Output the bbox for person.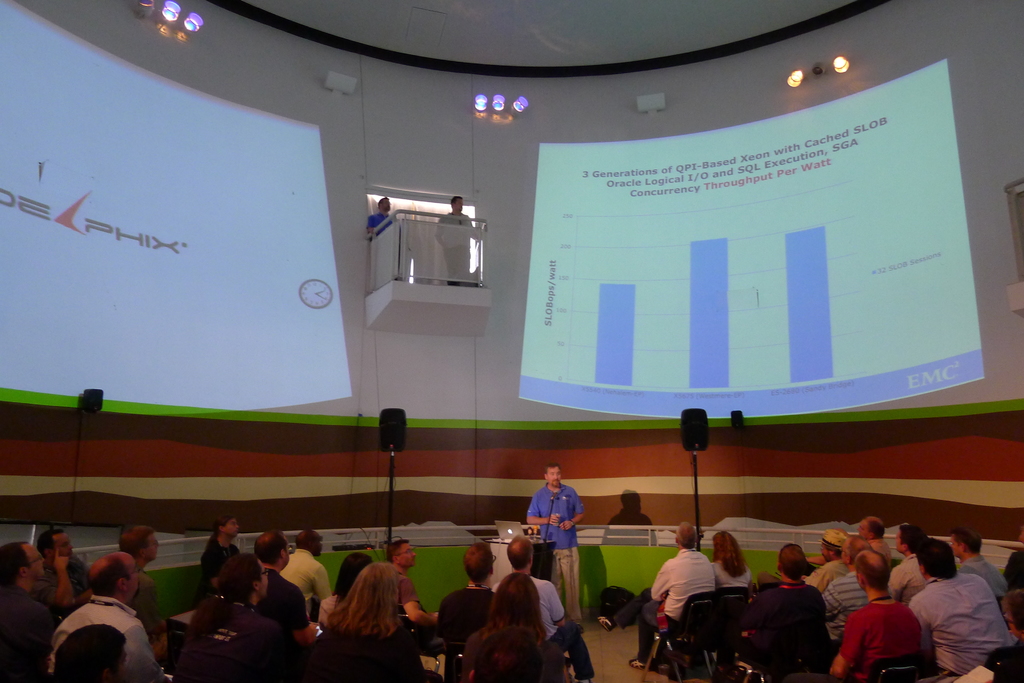
bbox=[712, 528, 751, 592].
